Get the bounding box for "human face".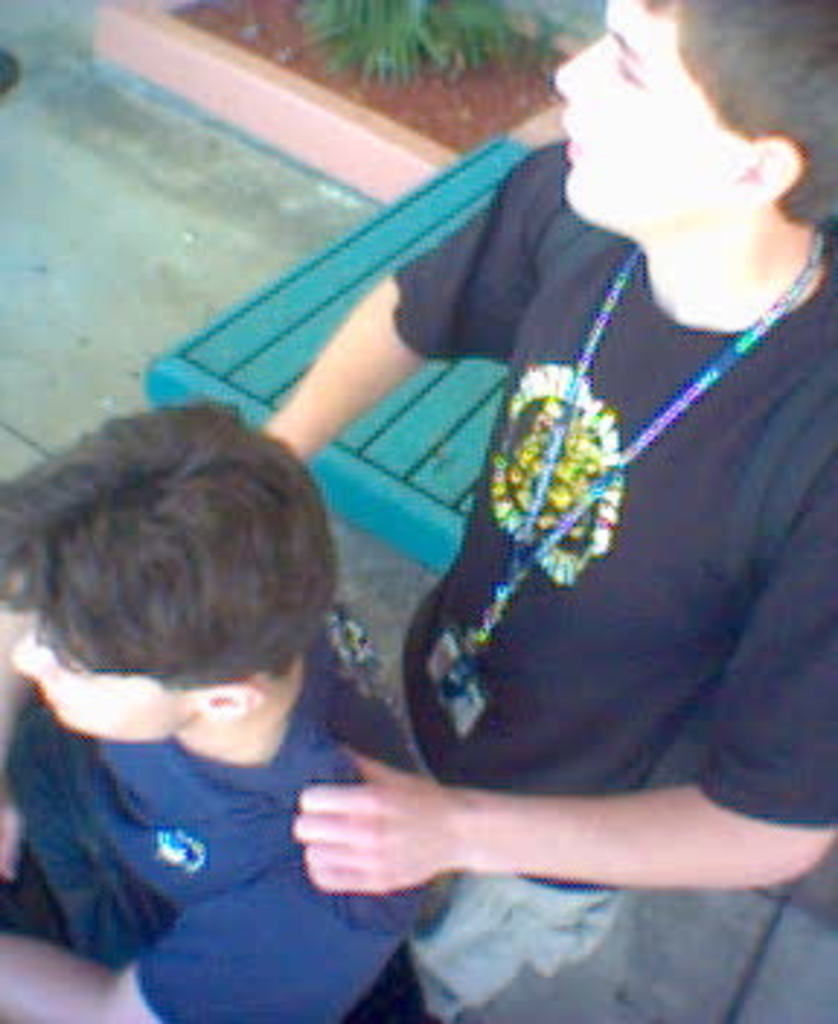
crop(29, 611, 192, 739).
